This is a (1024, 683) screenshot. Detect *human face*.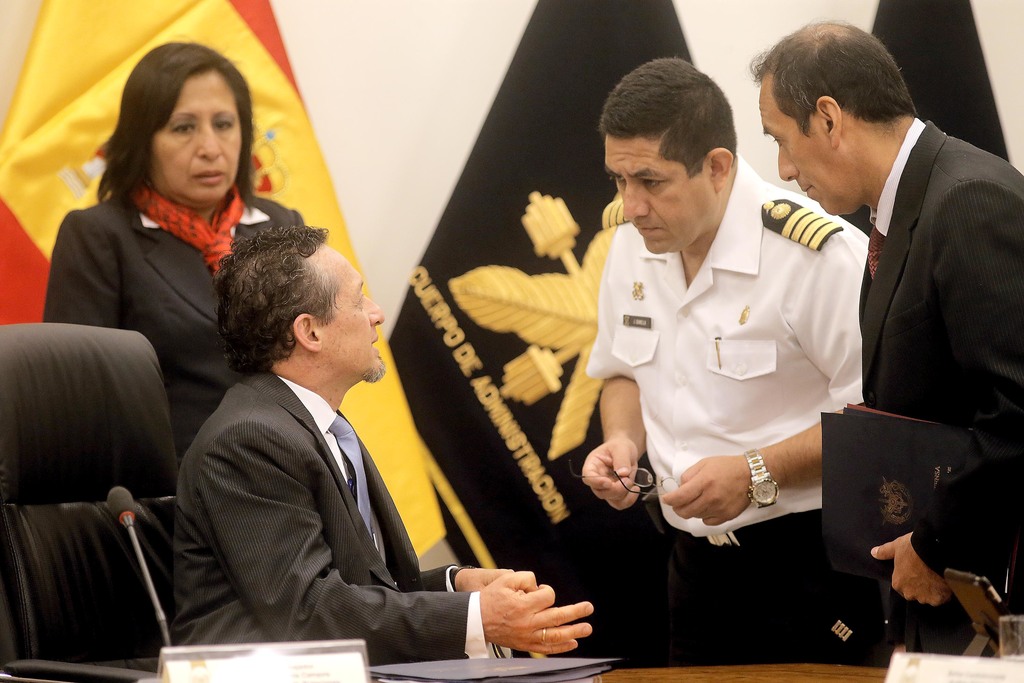
rect(758, 81, 856, 215).
